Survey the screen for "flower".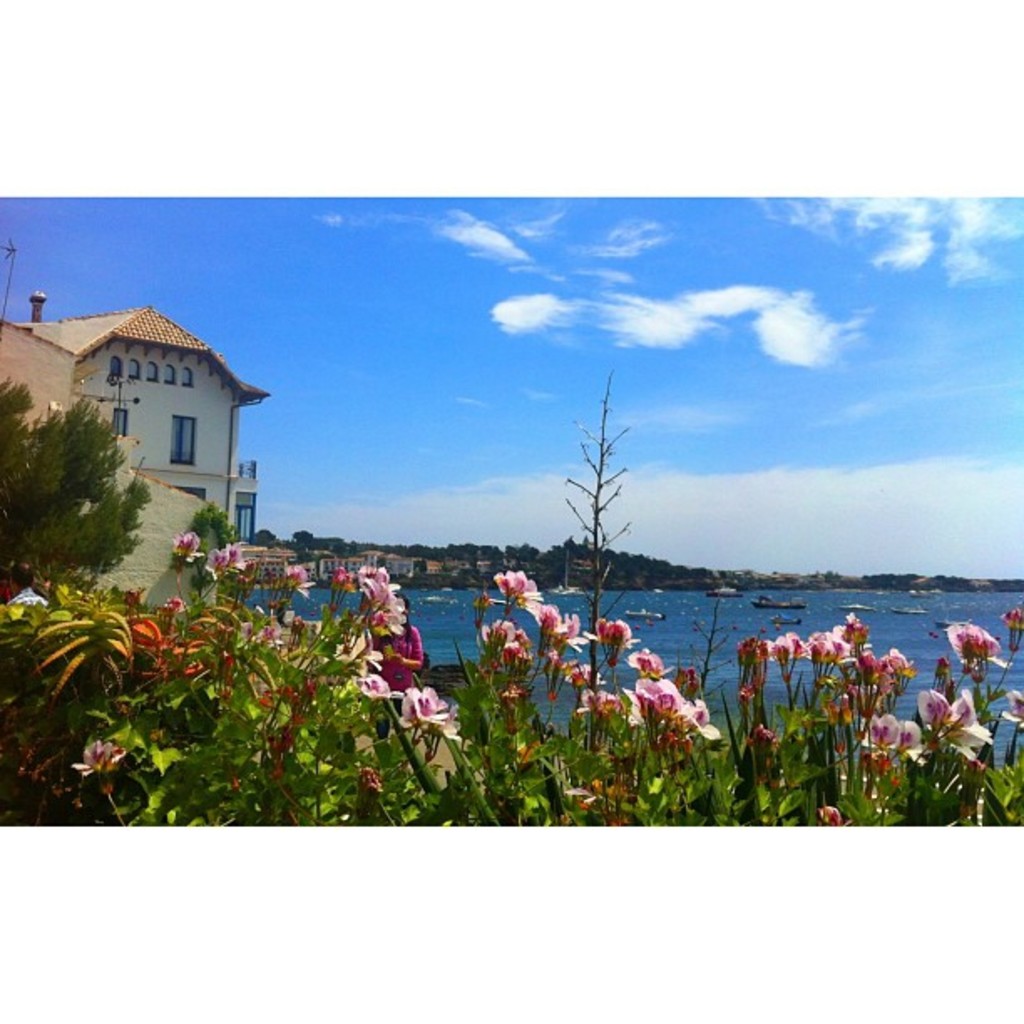
Survey found: 202:539:236:577.
